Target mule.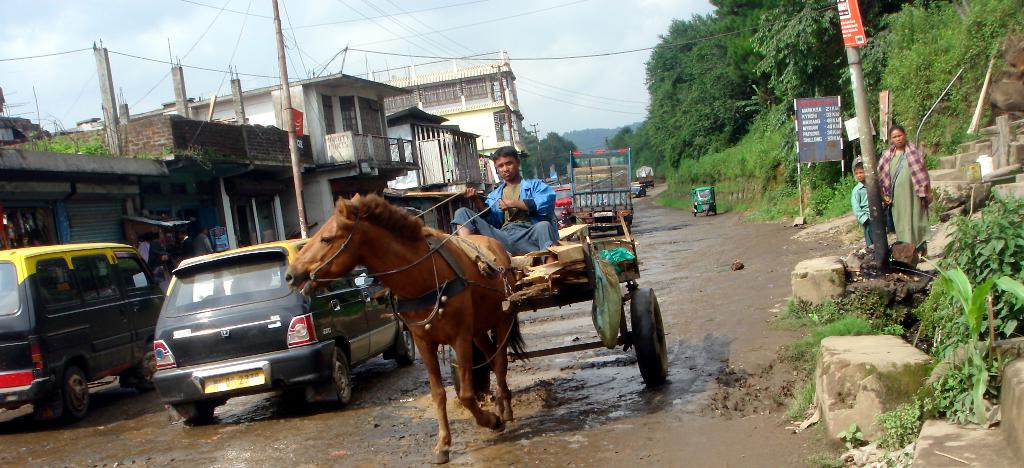
Target region: select_region(284, 195, 524, 465).
